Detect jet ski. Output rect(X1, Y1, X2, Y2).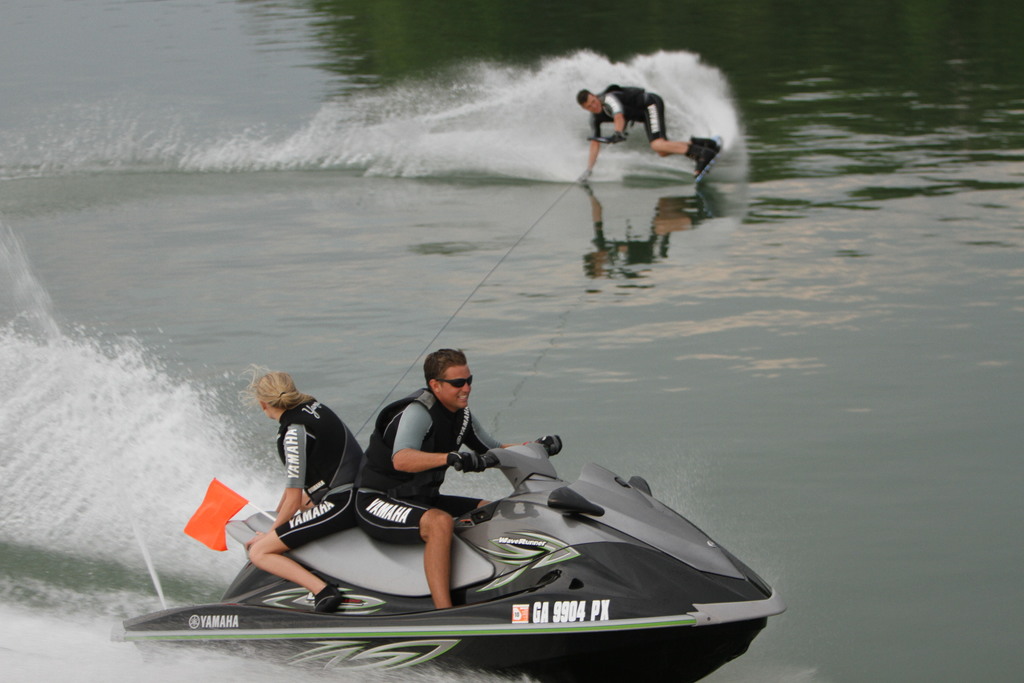
rect(102, 436, 789, 682).
